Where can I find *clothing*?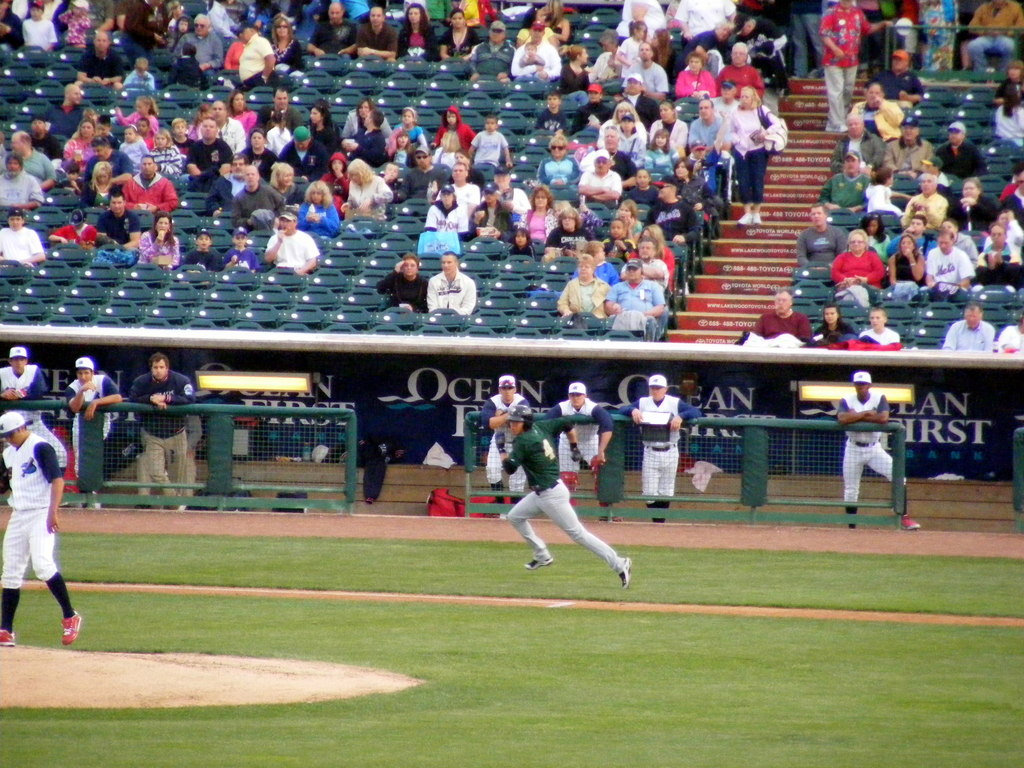
You can find it at <region>932, 141, 983, 189</region>.
